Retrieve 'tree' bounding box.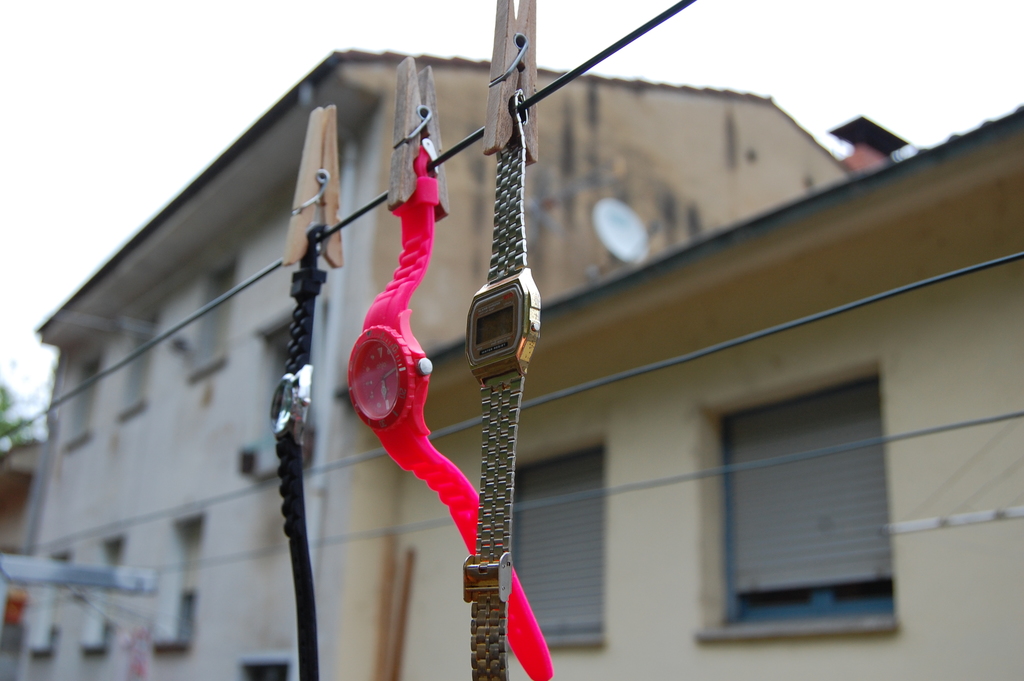
Bounding box: <bbox>1, 381, 37, 450</bbox>.
